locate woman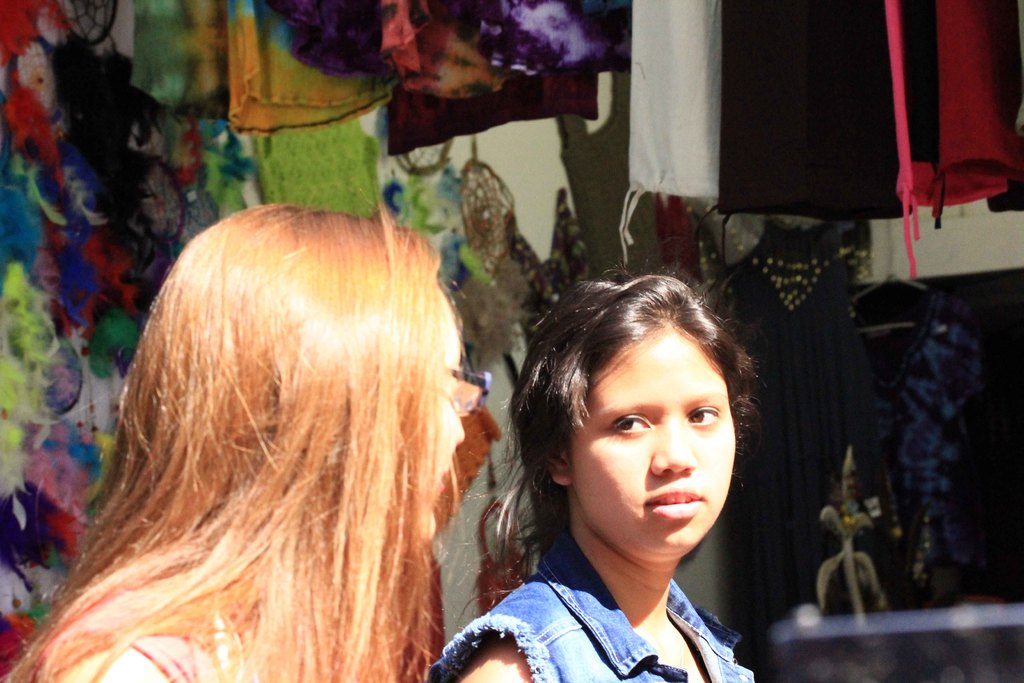
region(0, 199, 492, 682)
